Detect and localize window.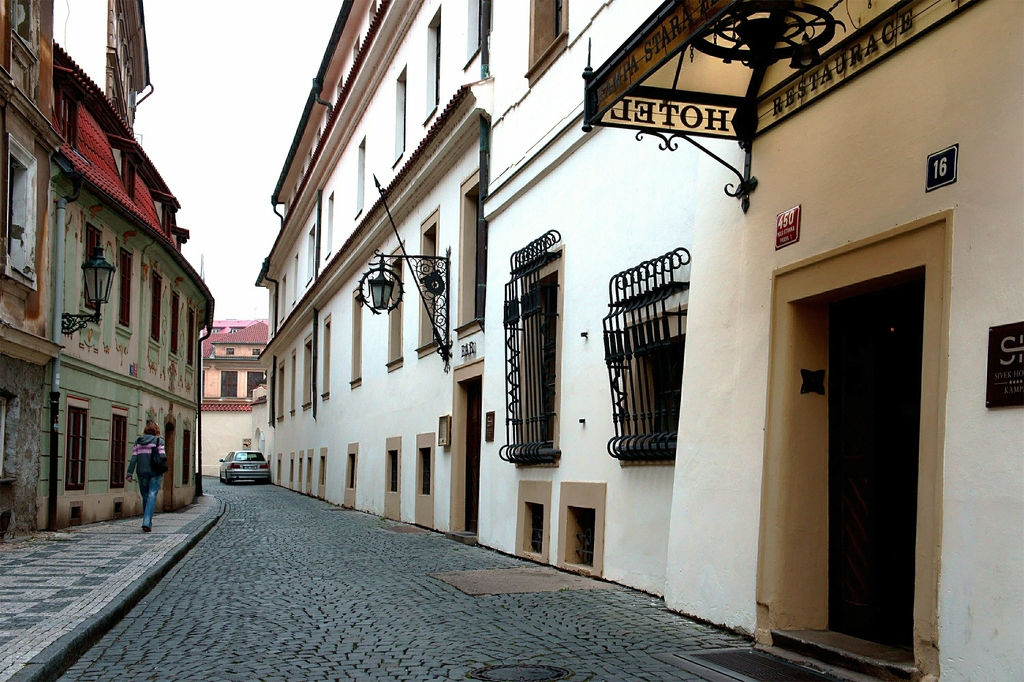
Localized at left=340, top=286, right=361, bottom=387.
